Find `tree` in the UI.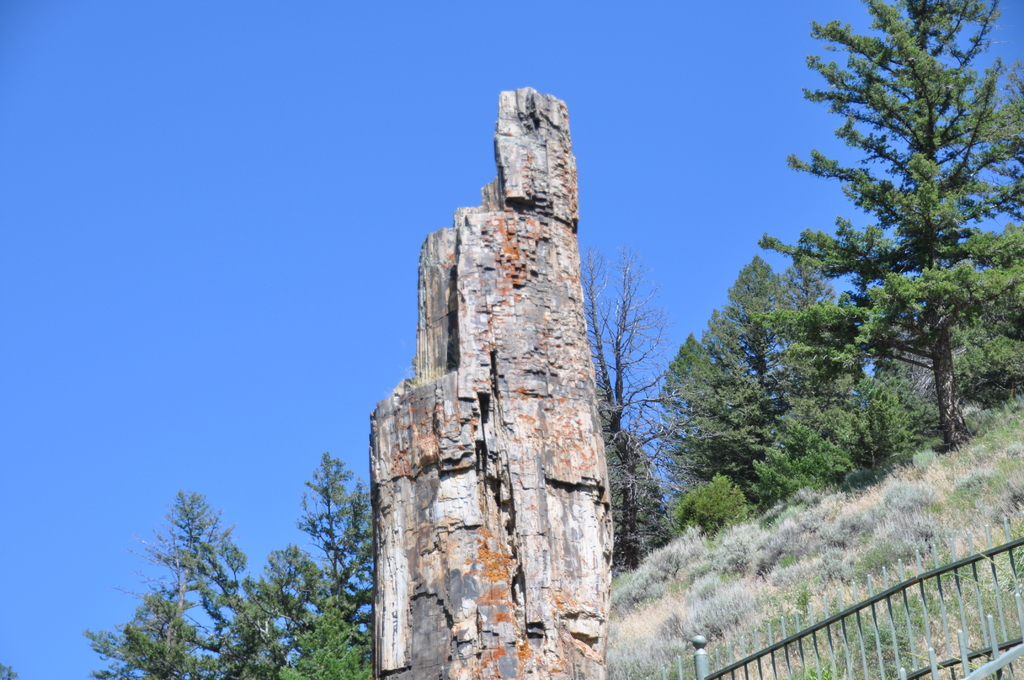
UI element at 280,601,372,679.
